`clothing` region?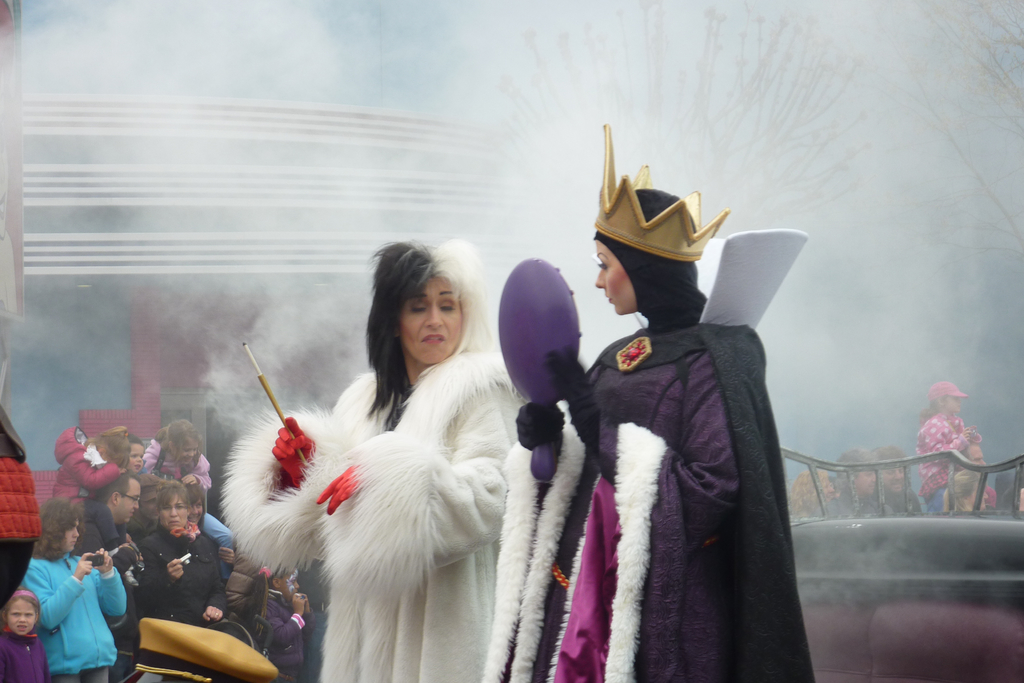
[left=211, top=243, right=482, bottom=680]
